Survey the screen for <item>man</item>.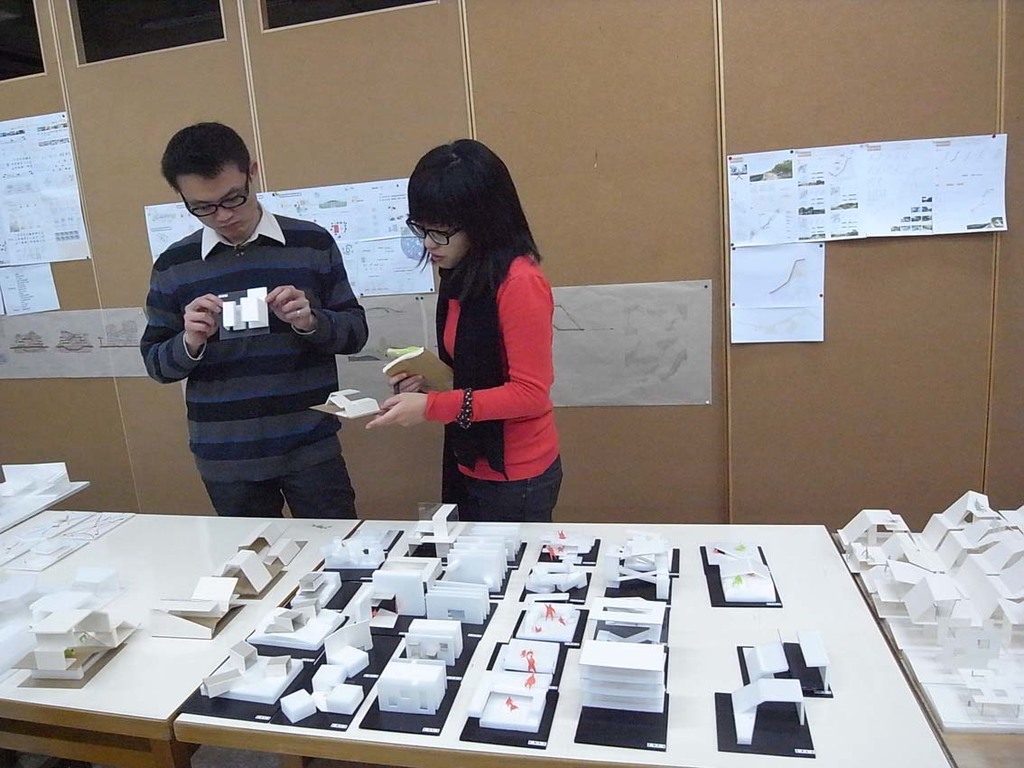
Survey found: bbox=[142, 130, 377, 516].
